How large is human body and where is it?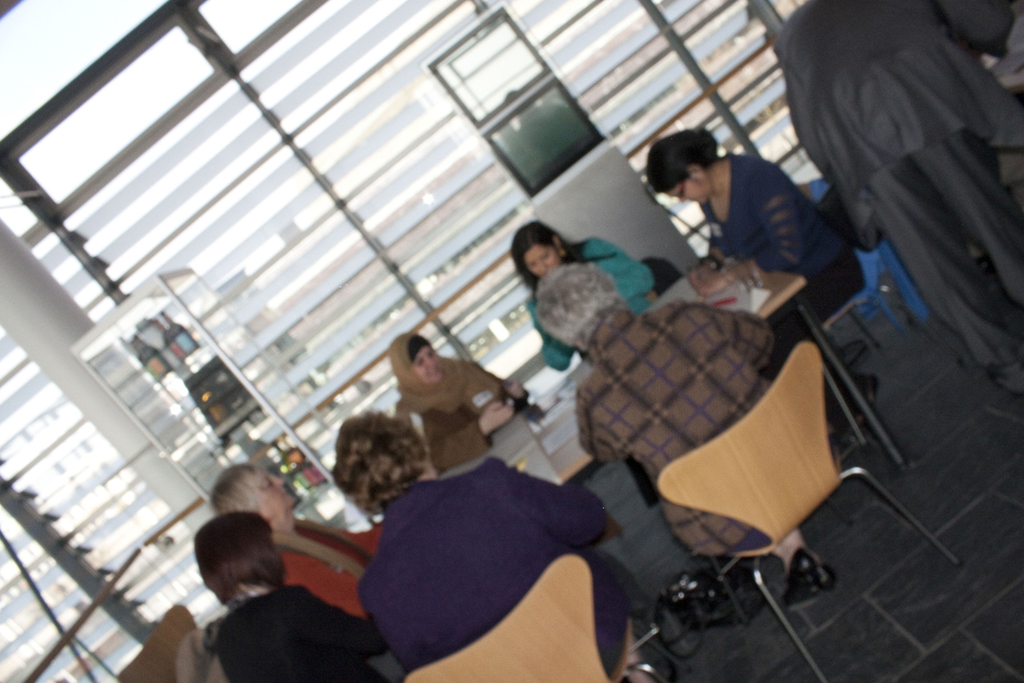
Bounding box: crop(388, 336, 520, 473).
